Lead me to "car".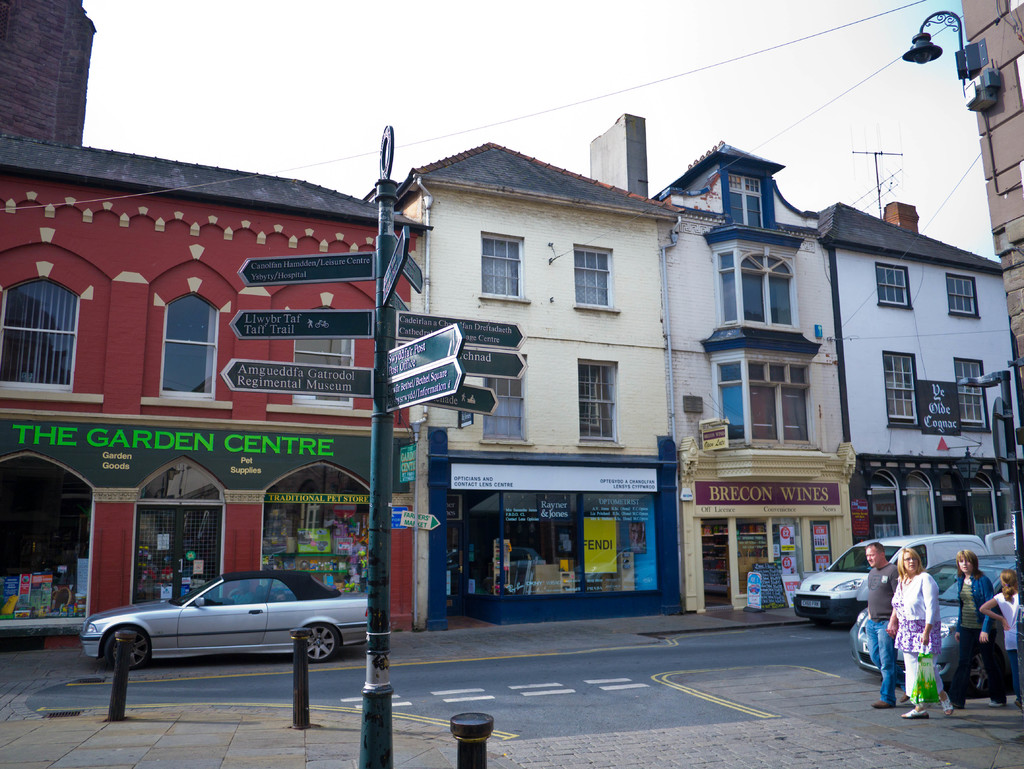
Lead to {"x1": 792, "y1": 535, "x2": 988, "y2": 629}.
